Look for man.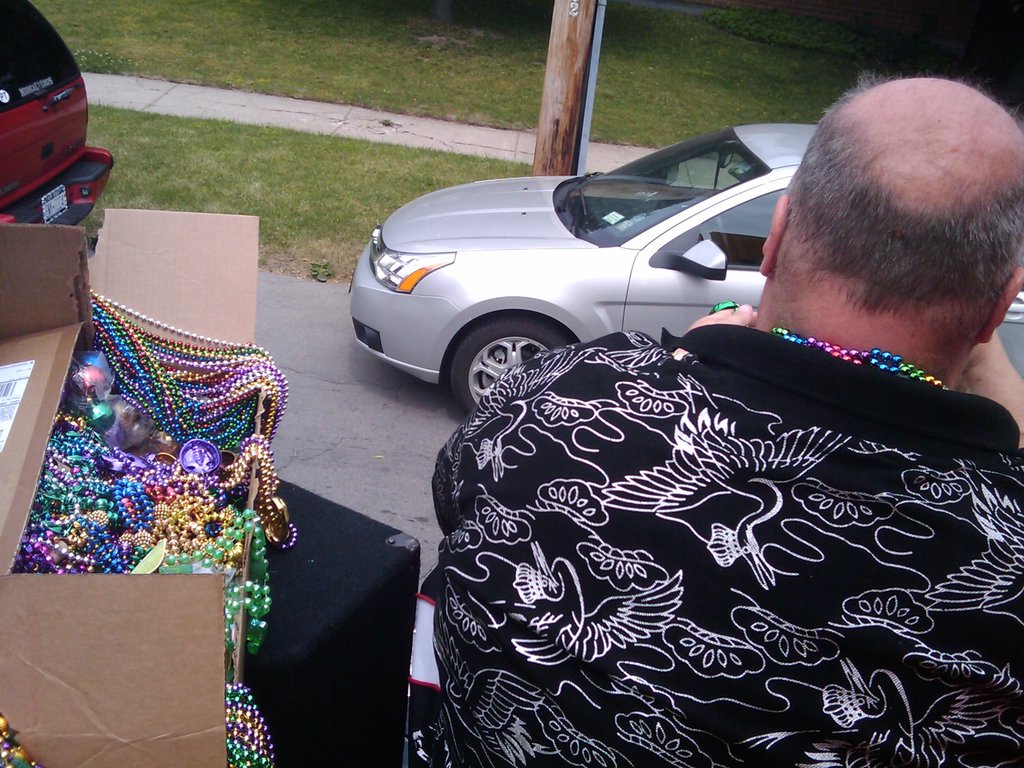
Found: box=[381, 100, 998, 705].
